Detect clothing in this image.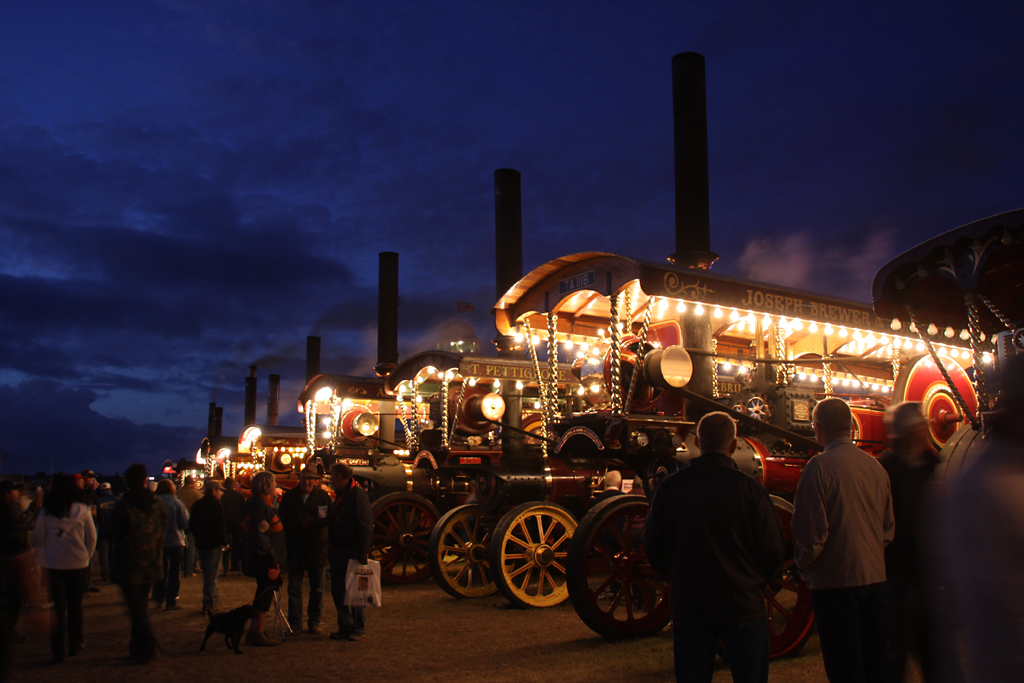
Detection: detection(284, 475, 339, 635).
